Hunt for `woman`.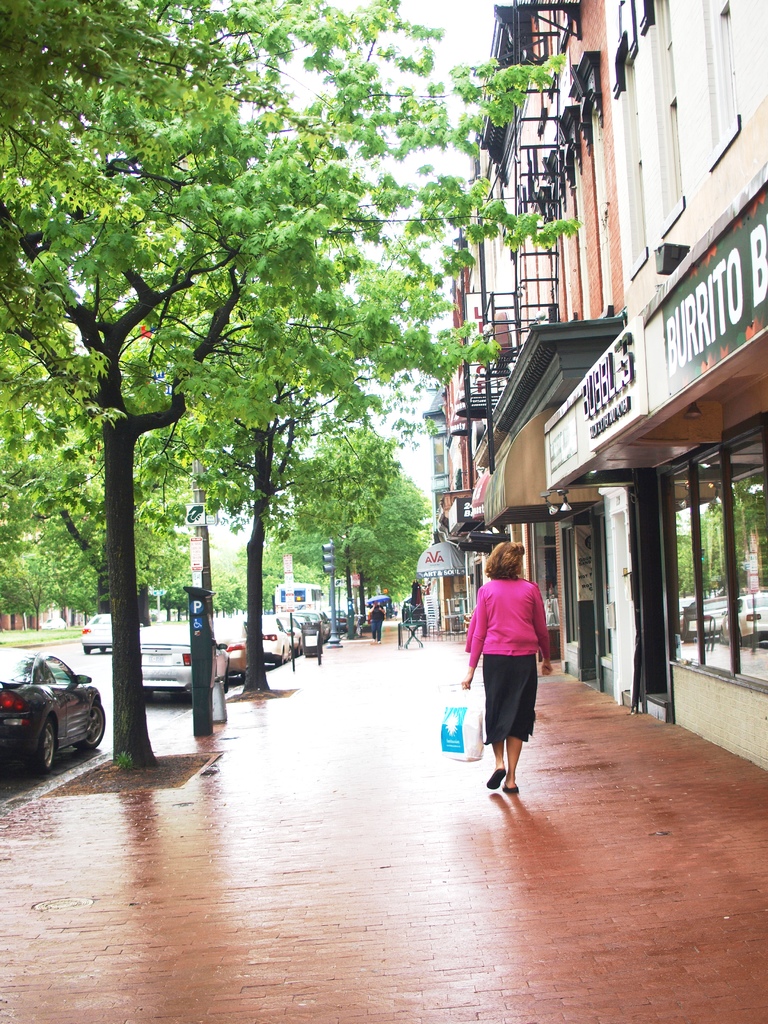
Hunted down at bbox=(461, 540, 562, 806).
